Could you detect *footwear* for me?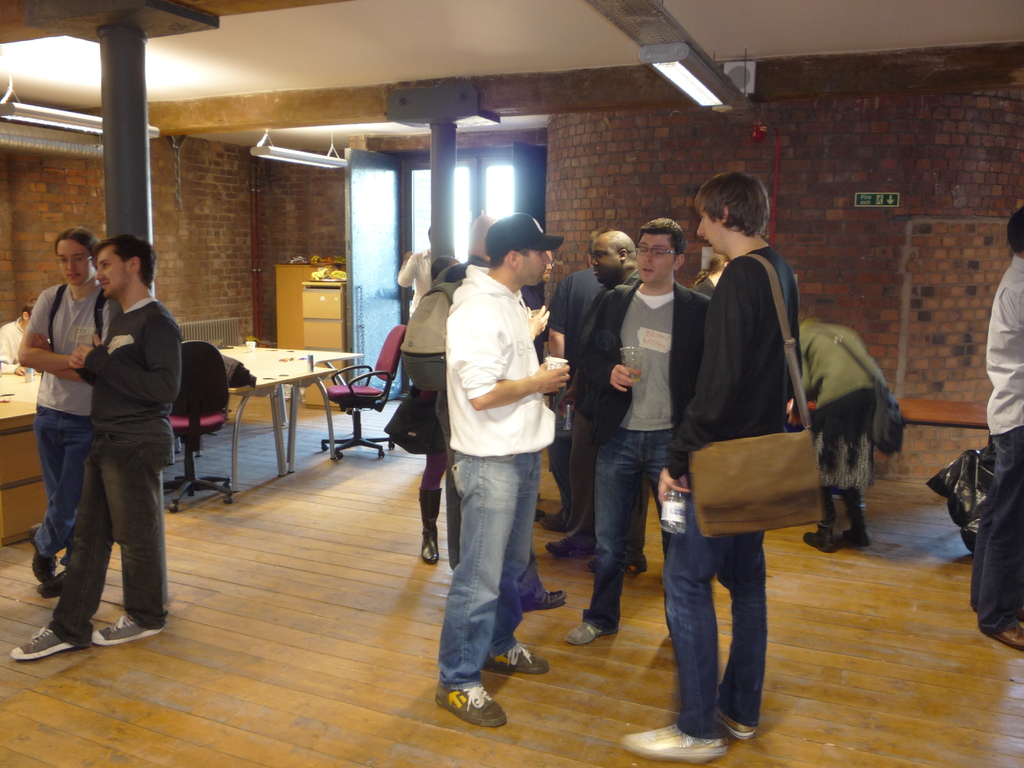
Detection result: pyautogui.locateOnScreen(566, 619, 612, 647).
